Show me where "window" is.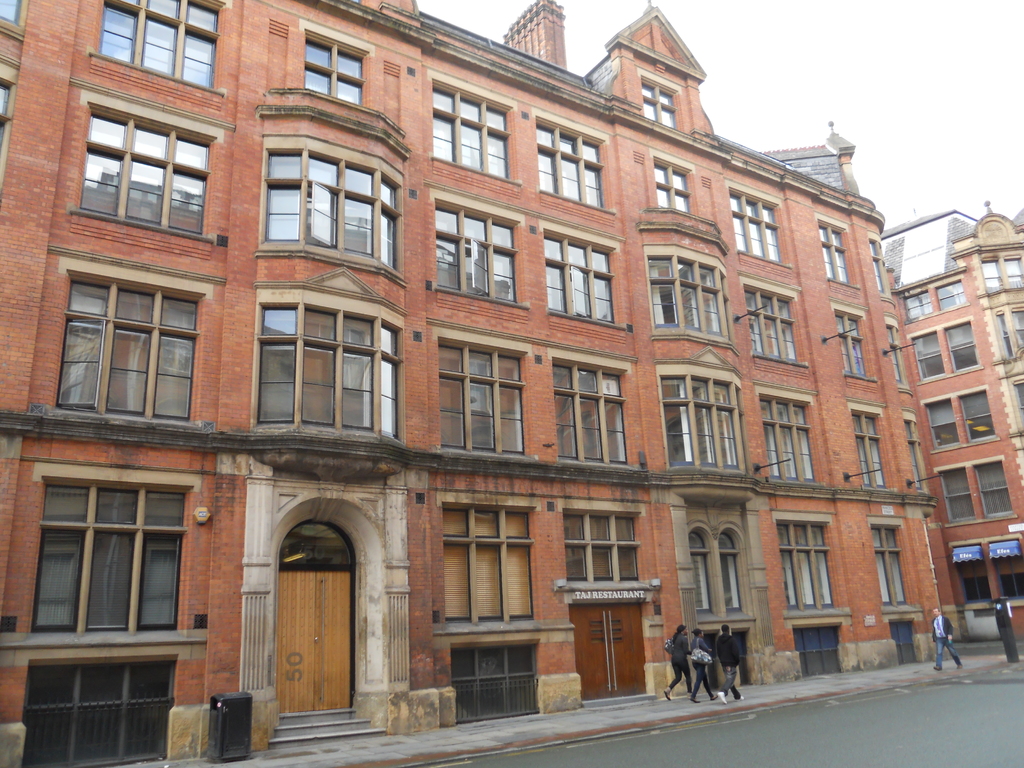
"window" is at (769,509,856,616).
